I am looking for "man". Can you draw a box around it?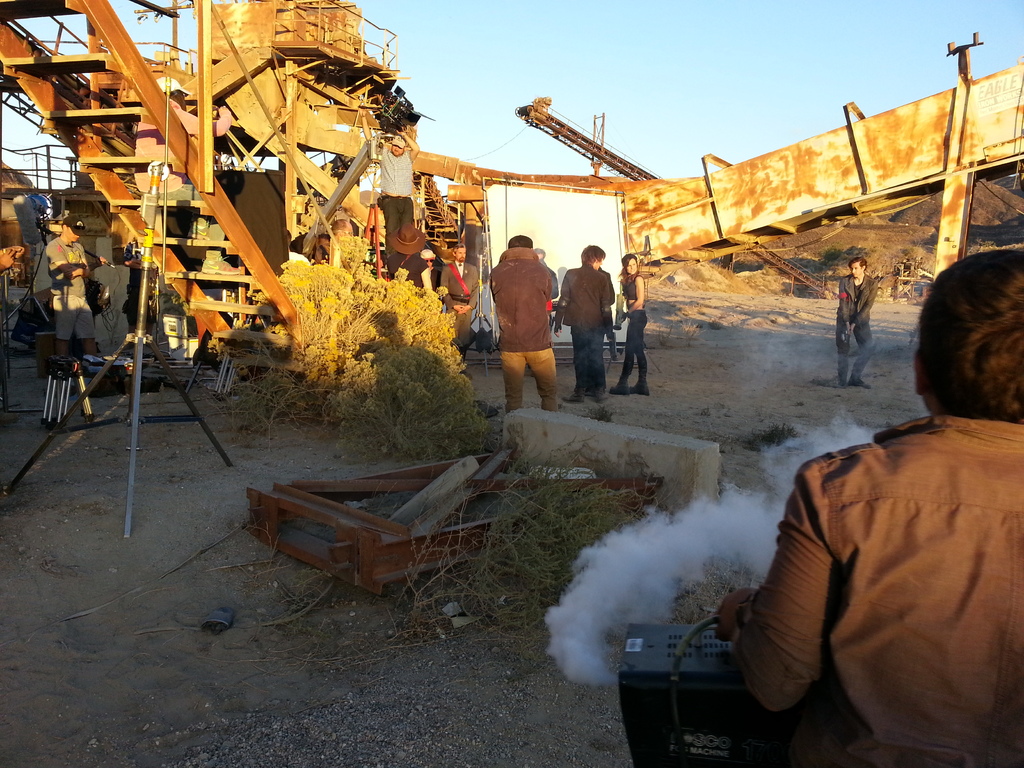
Sure, the bounding box is region(44, 212, 99, 342).
